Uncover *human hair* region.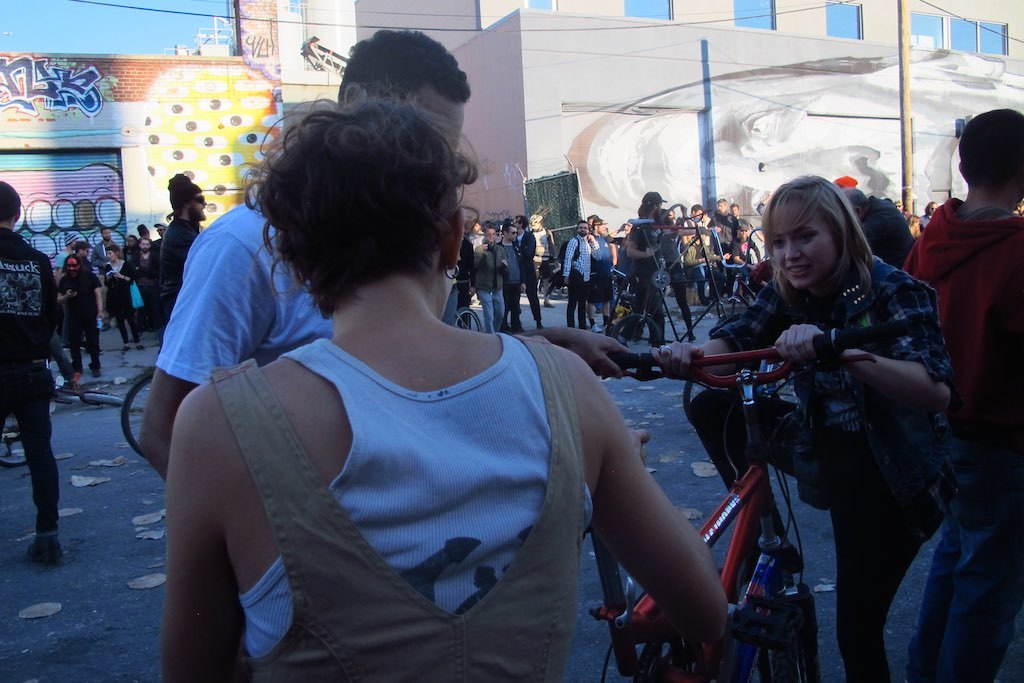
Uncovered: [left=0, top=178, right=21, bottom=226].
